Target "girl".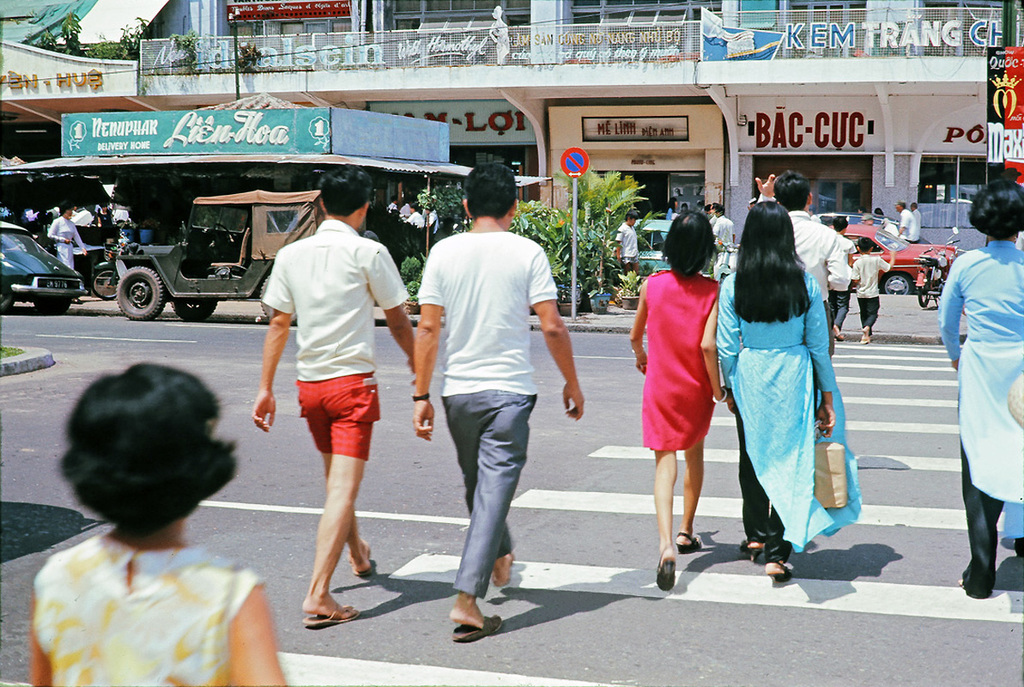
Target region: bbox=[720, 198, 864, 576].
